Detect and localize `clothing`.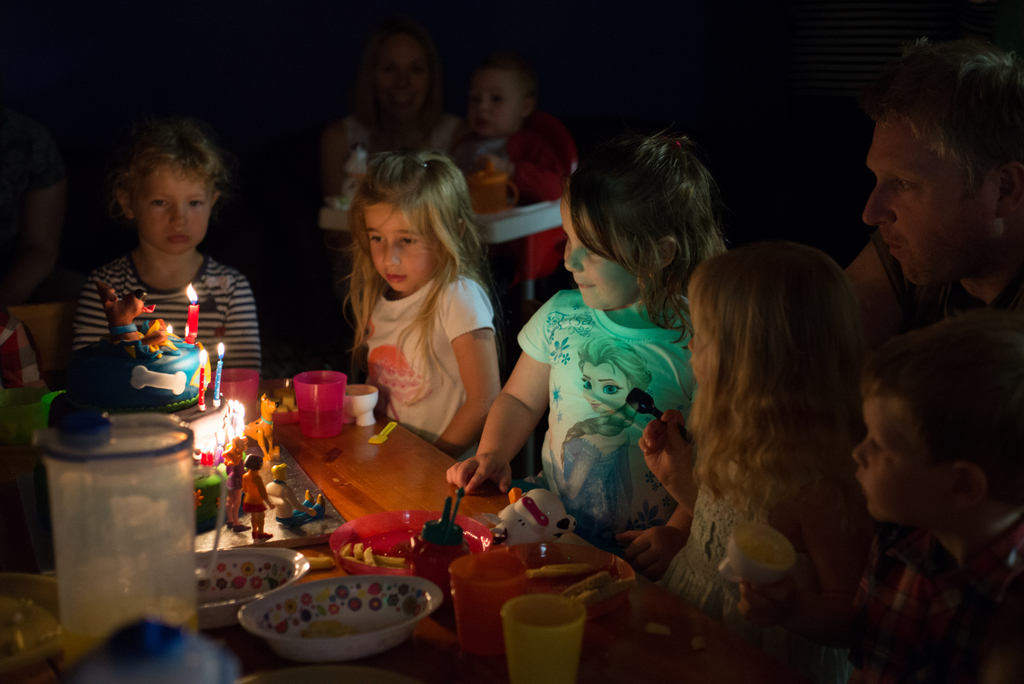
Localized at [361,268,493,456].
